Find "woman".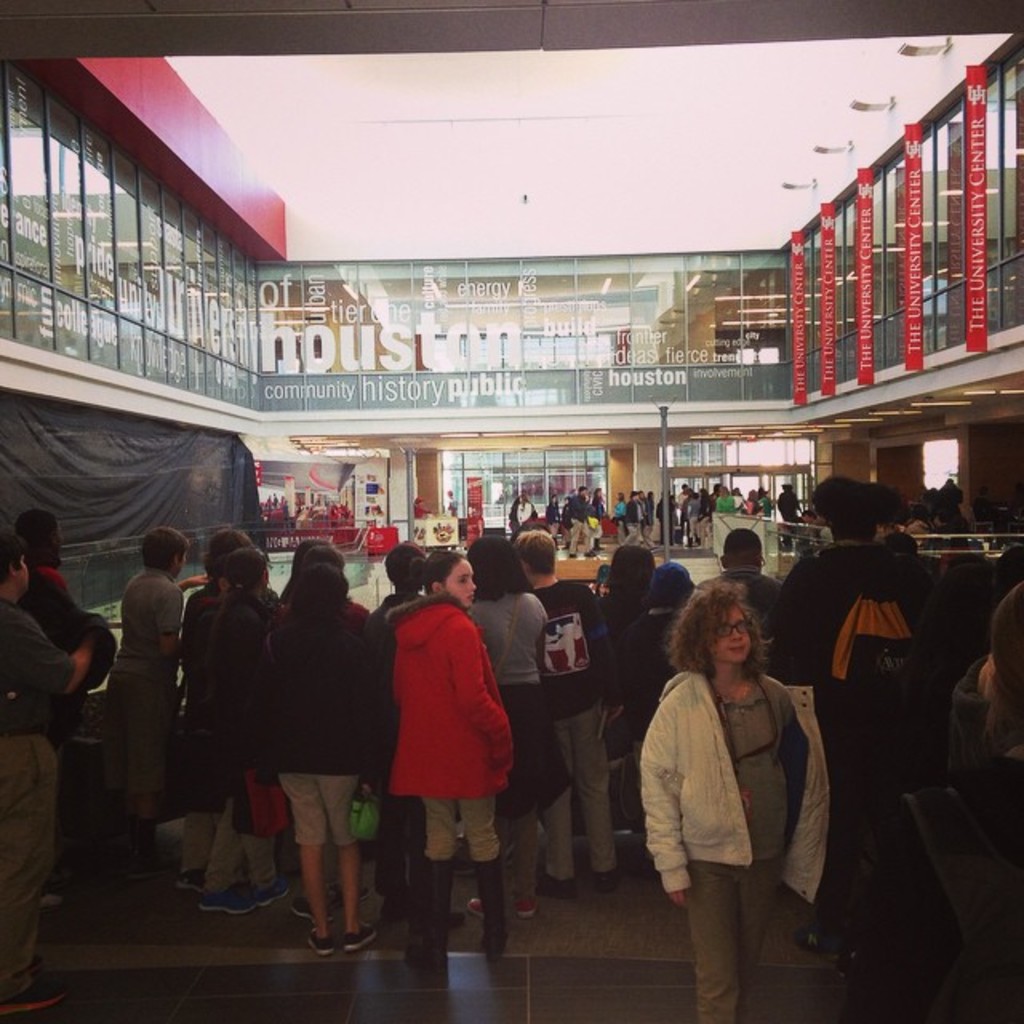
<bbox>645, 560, 810, 1019</bbox>.
